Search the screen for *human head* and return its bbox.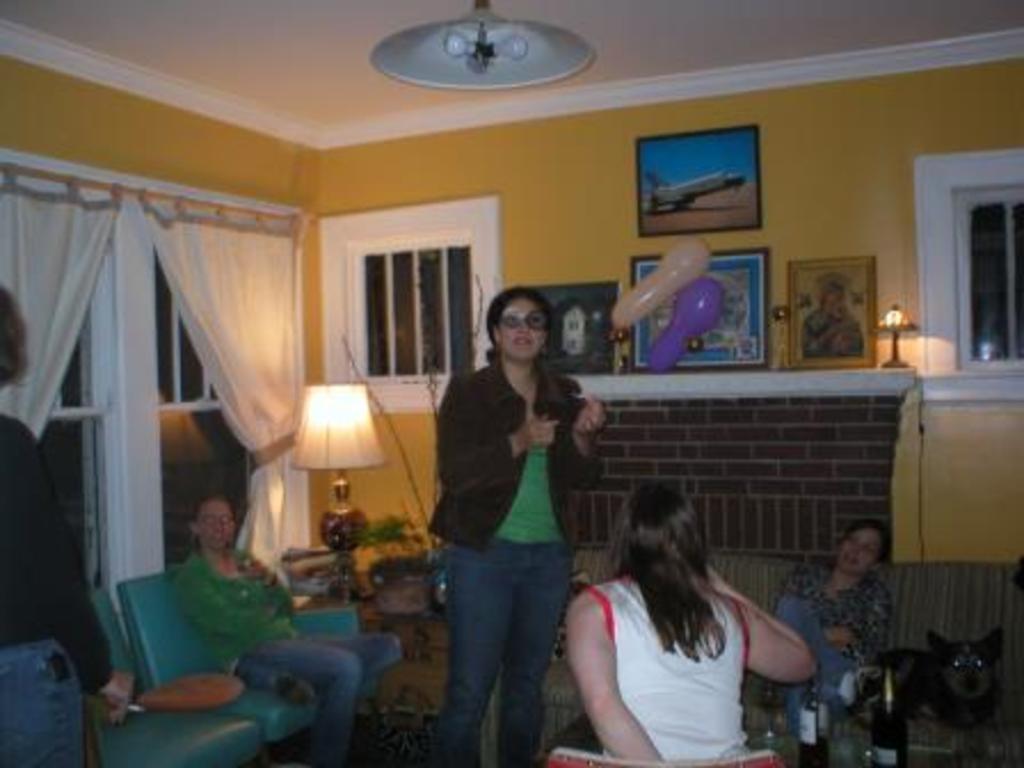
Found: 192/496/235/546.
